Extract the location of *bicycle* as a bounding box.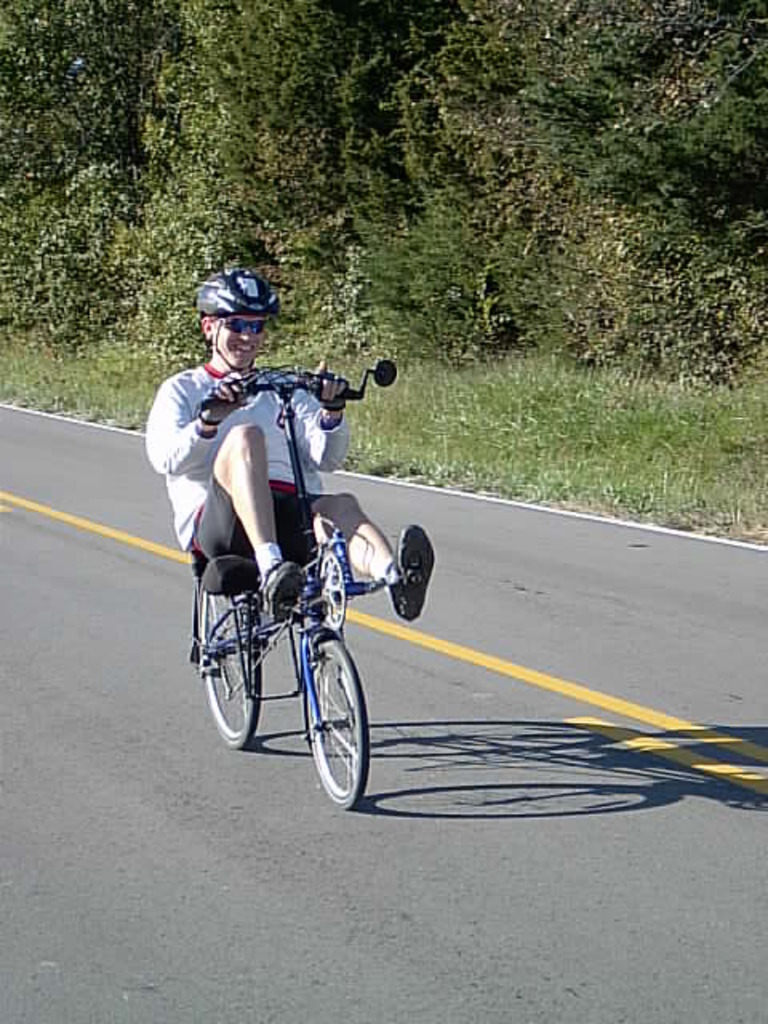
190,480,387,808.
